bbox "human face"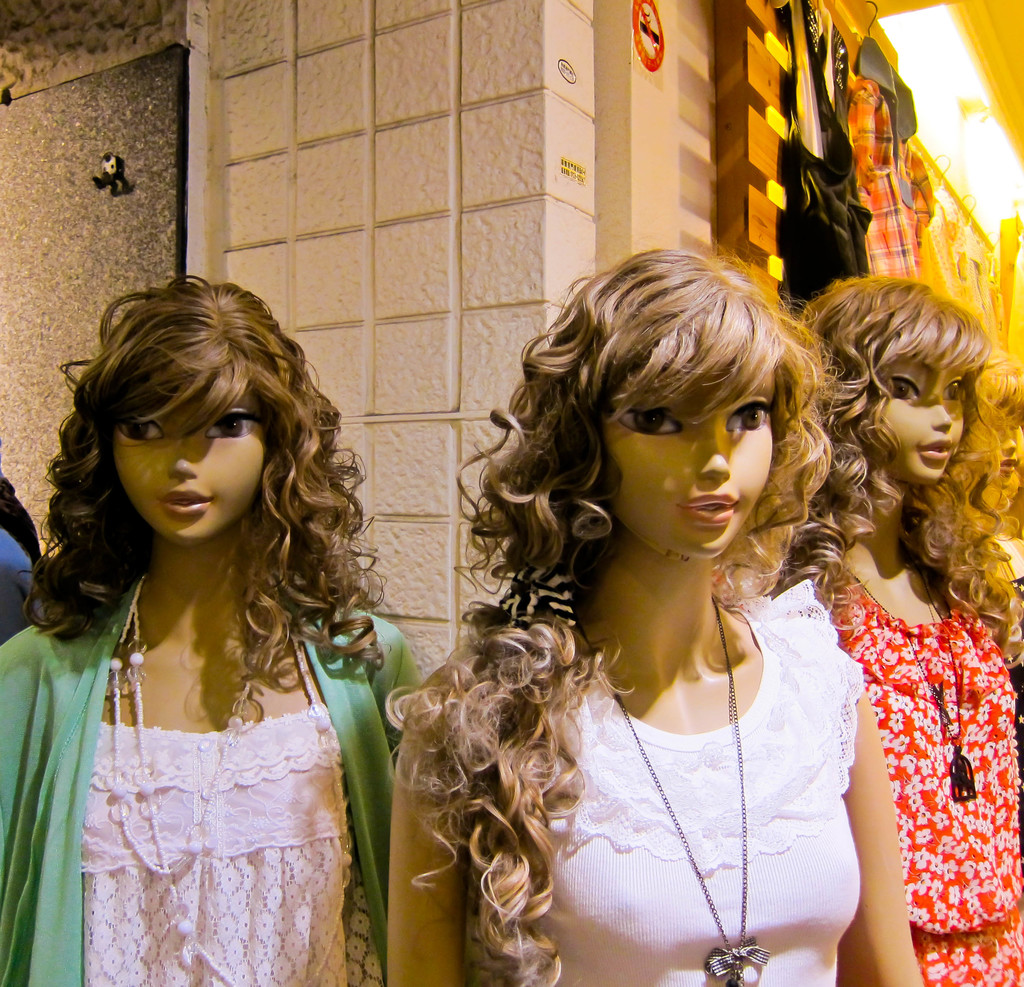
(x1=865, y1=351, x2=971, y2=483)
